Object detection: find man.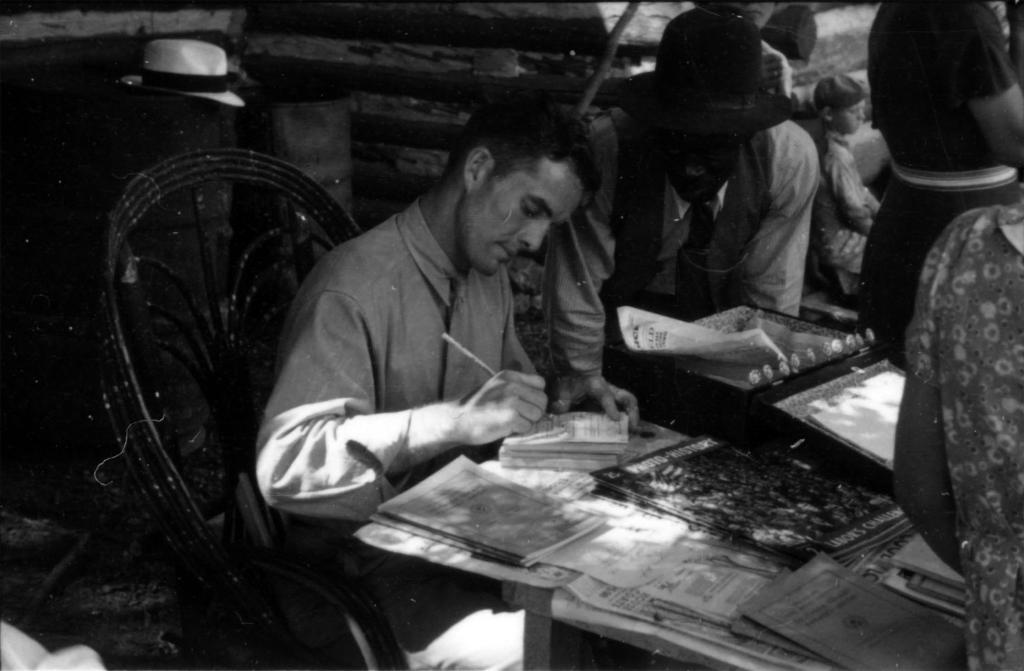
l=540, t=10, r=824, b=423.
